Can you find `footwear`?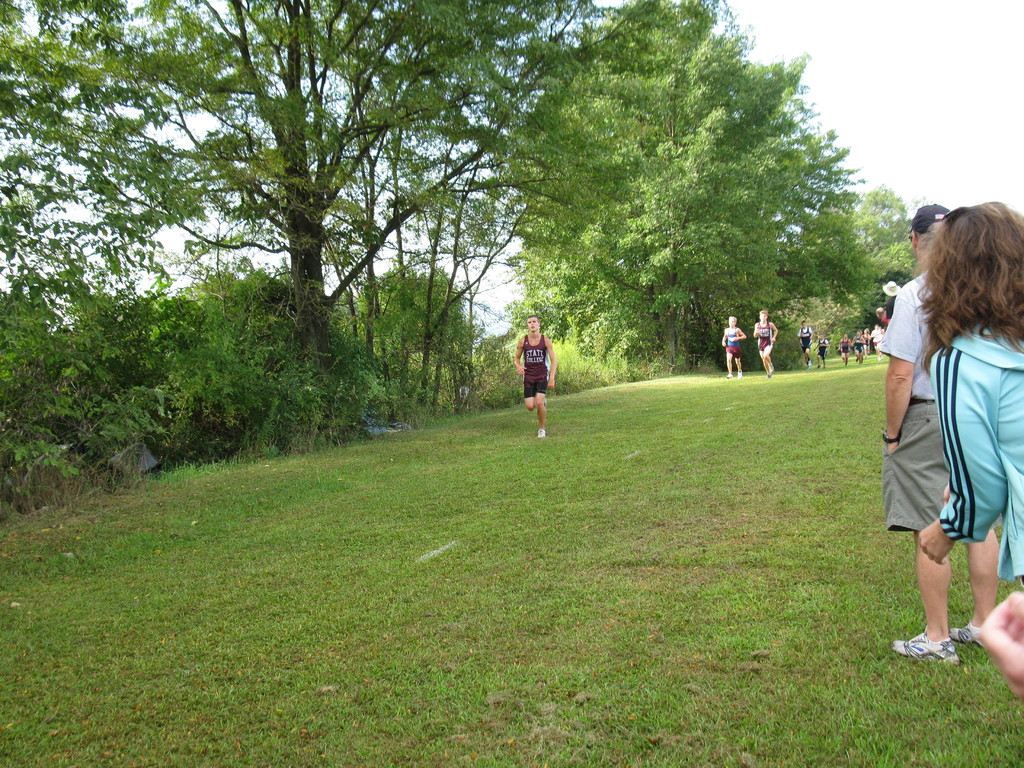
Yes, bounding box: 893/628/957/664.
